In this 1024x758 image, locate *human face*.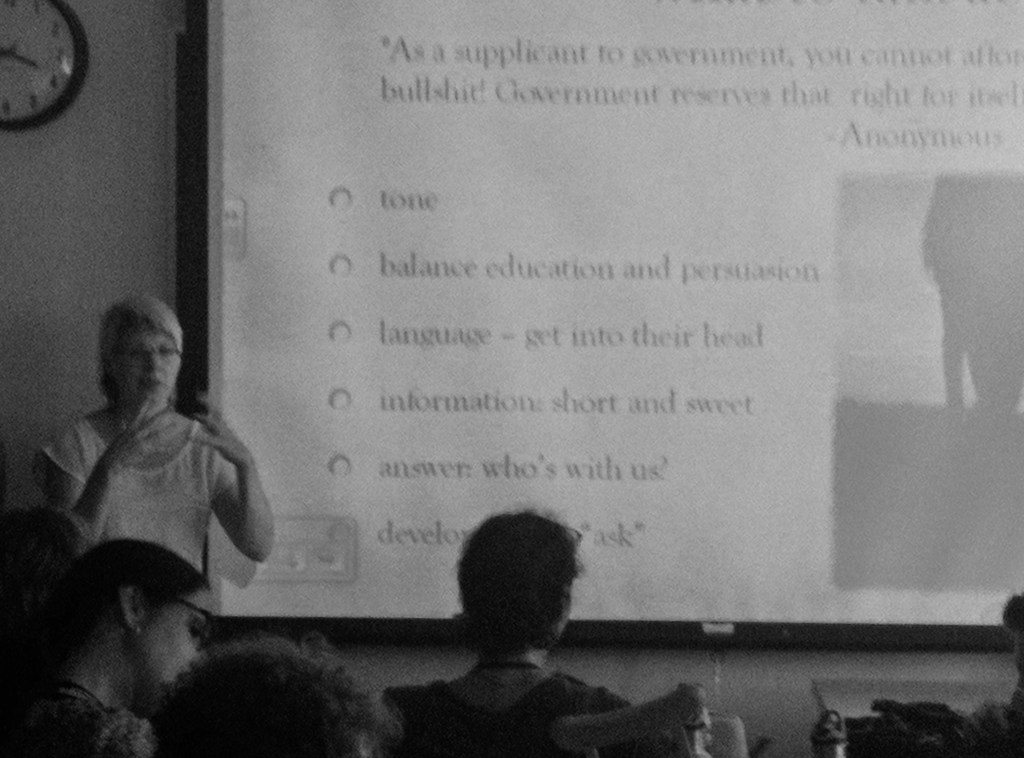
Bounding box: x1=113, y1=318, x2=181, y2=408.
